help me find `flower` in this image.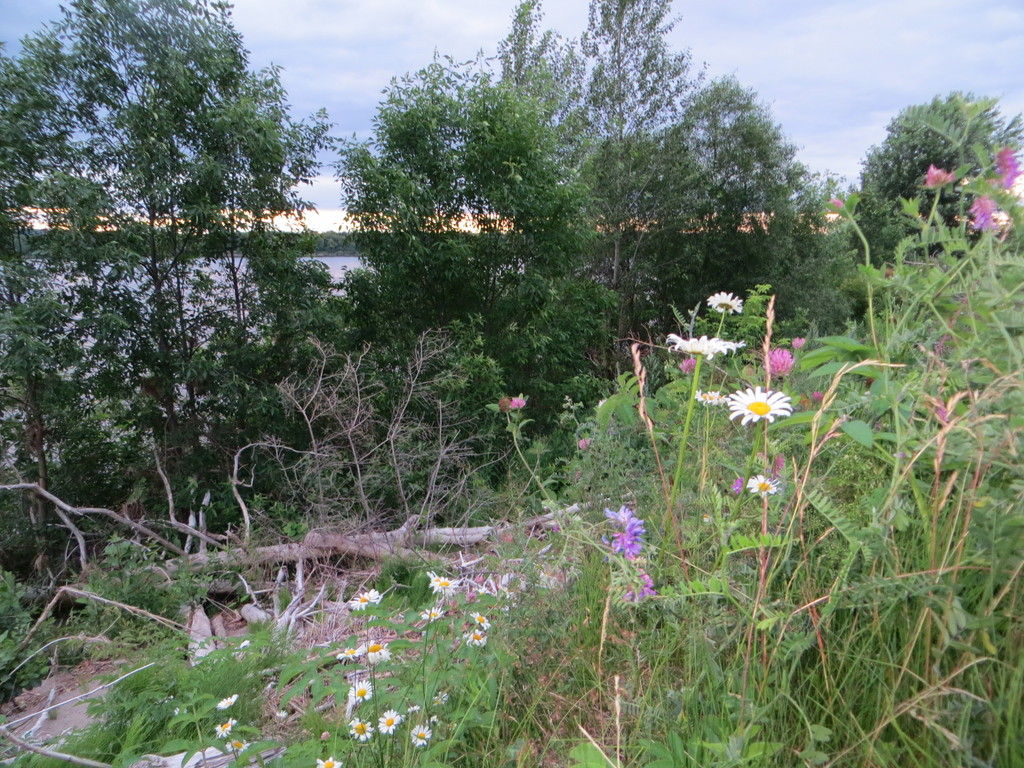
Found it: [726,384,789,426].
